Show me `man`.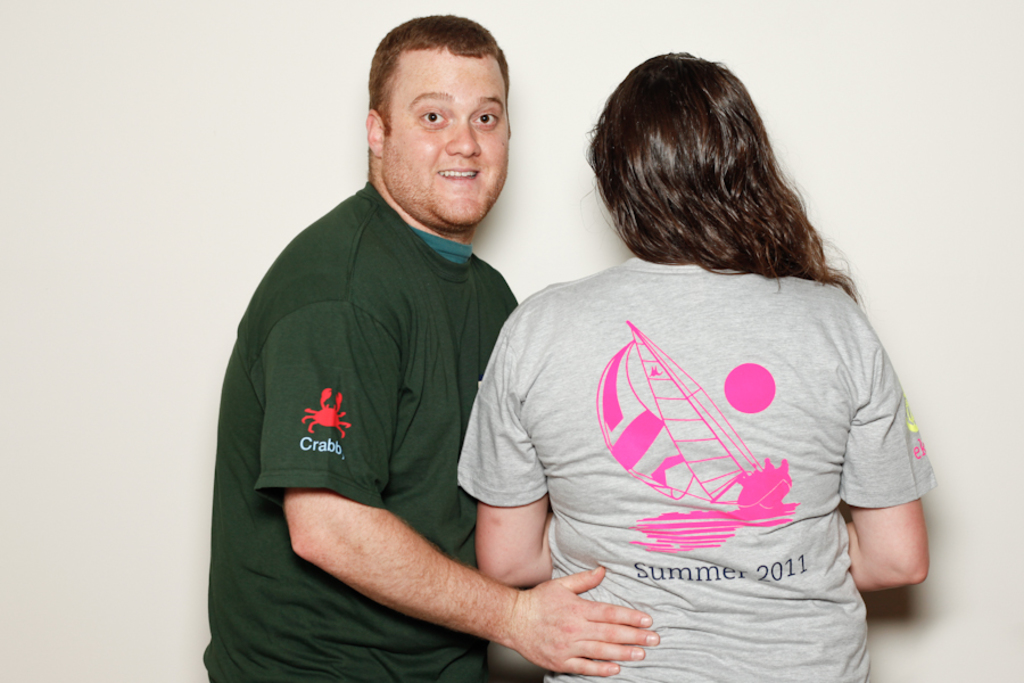
`man` is here: box=[199, 0, 579, 682].
